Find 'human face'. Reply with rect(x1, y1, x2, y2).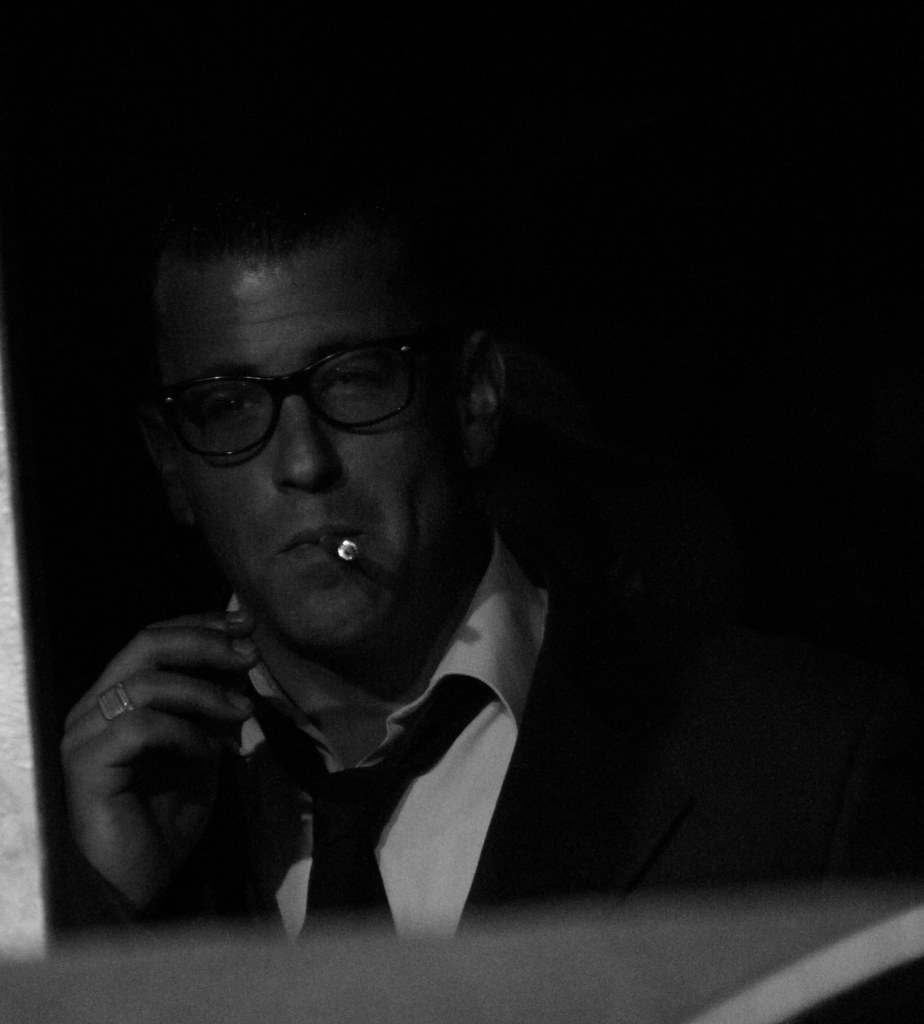
rect(171, 261, 458, 637).
